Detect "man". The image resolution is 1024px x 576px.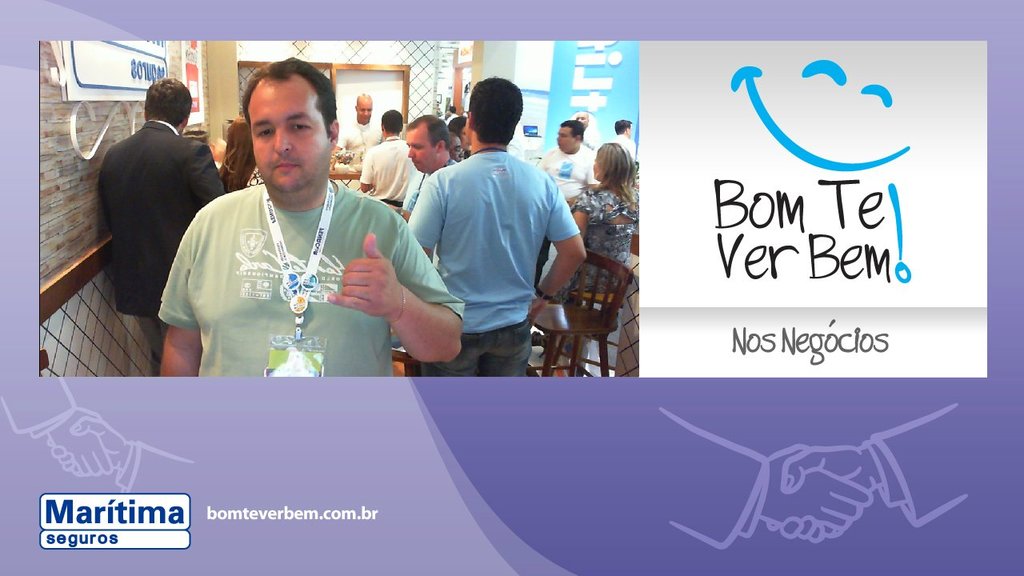
detection(82, 70, 226, 378).
